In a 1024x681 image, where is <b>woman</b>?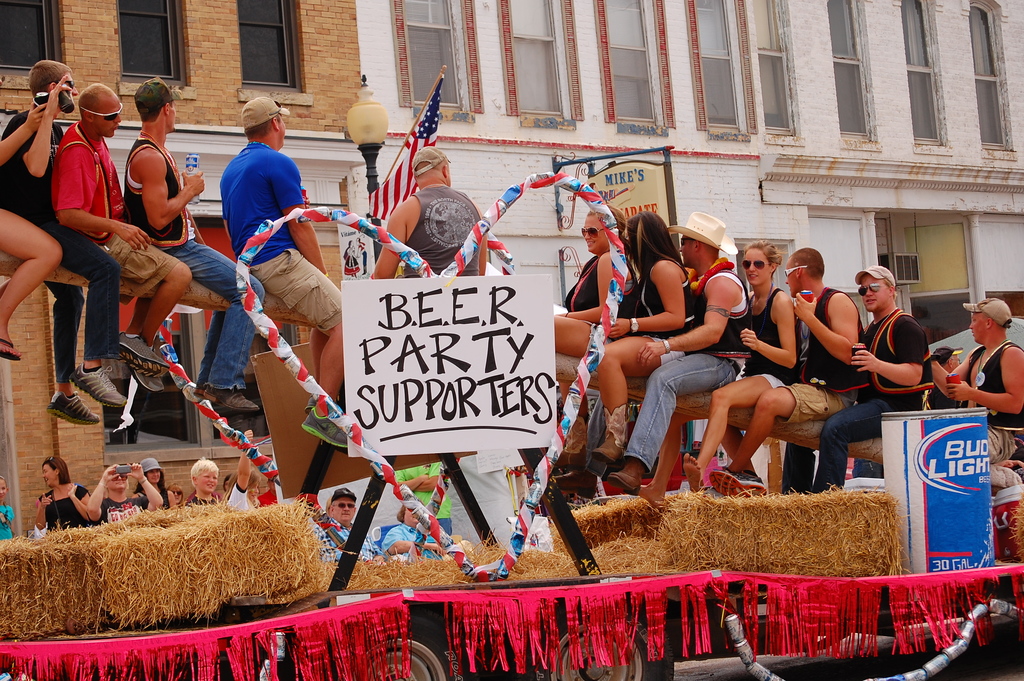
Rect(33, 453, 105, 529).
